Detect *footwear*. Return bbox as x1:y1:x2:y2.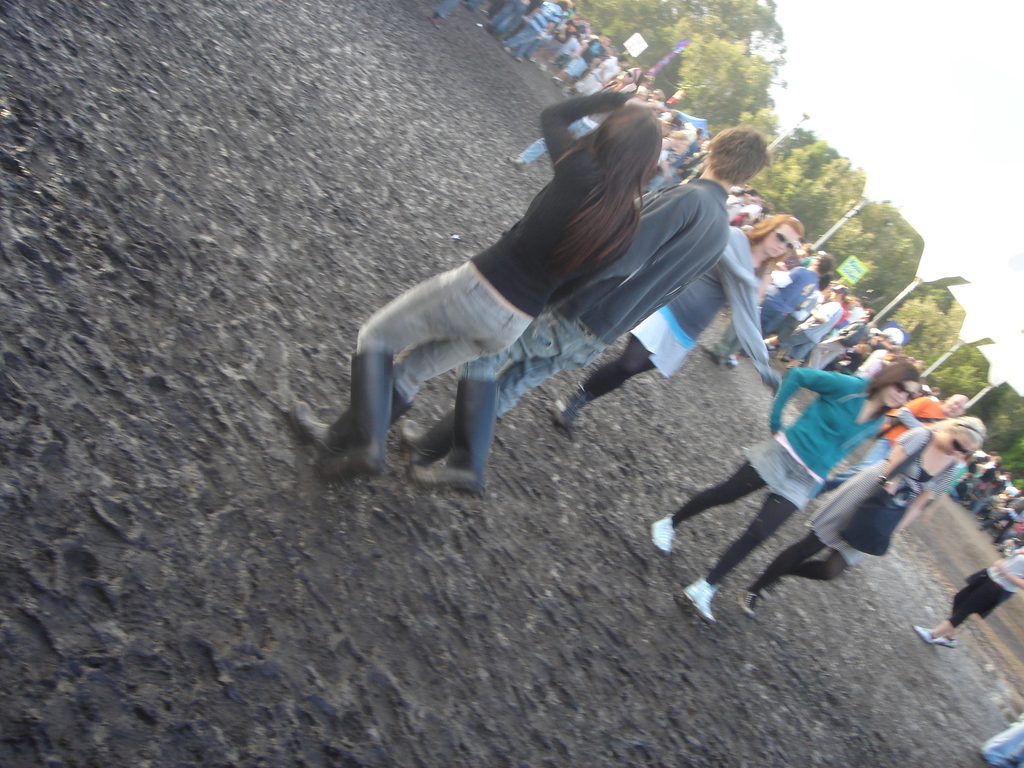
393:392:460:482.
